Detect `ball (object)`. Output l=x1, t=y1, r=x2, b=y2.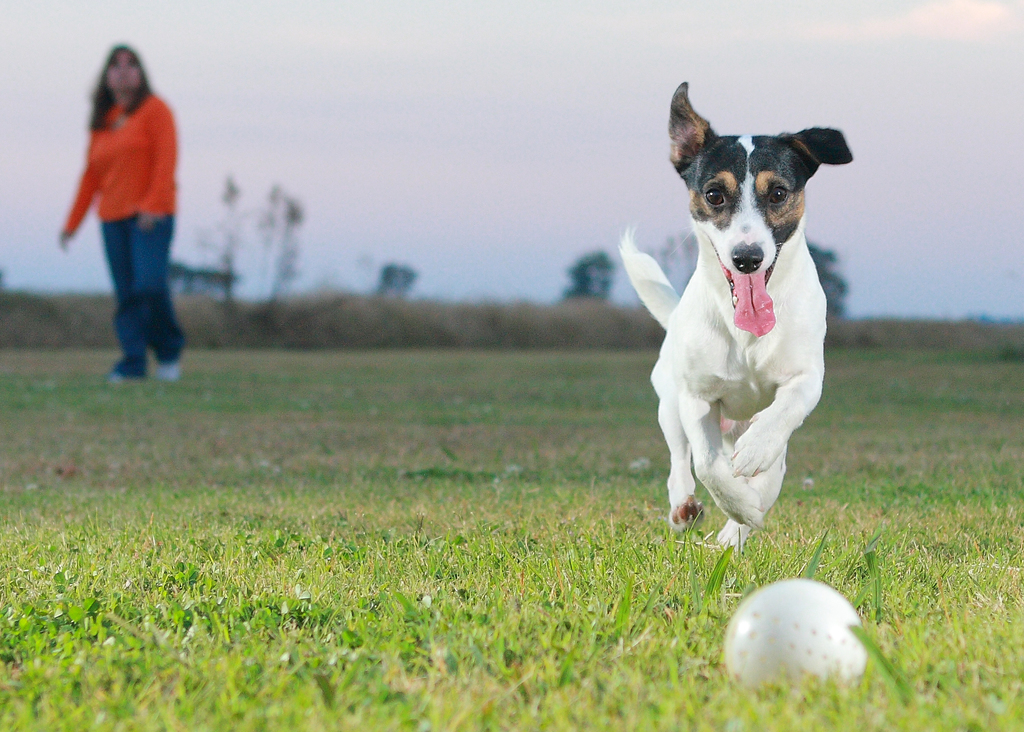
l=724, t=576, r=865, b=693.
